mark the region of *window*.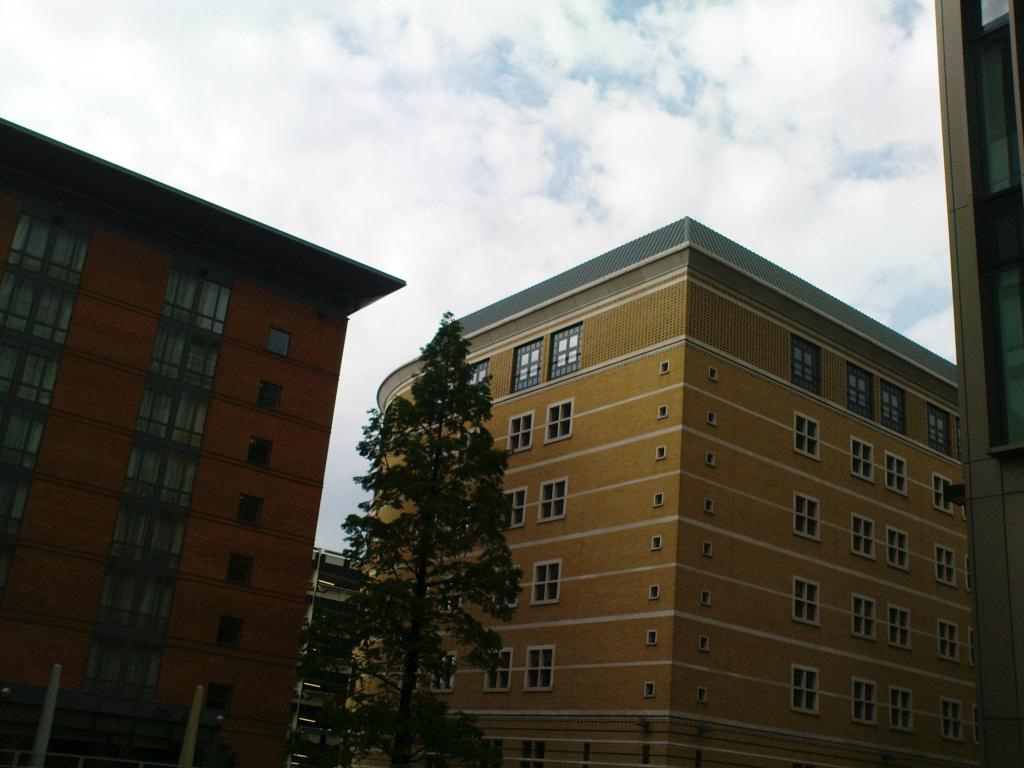
Region: [550,323,585,384].
